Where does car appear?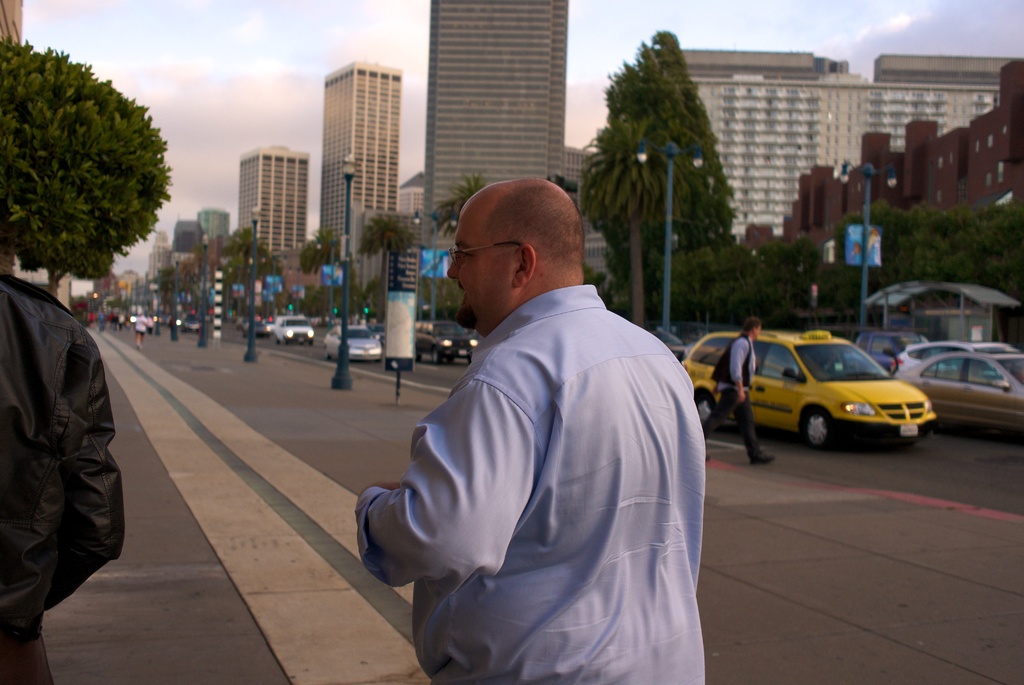
Appears at detection(322, 324, 382, 363).
